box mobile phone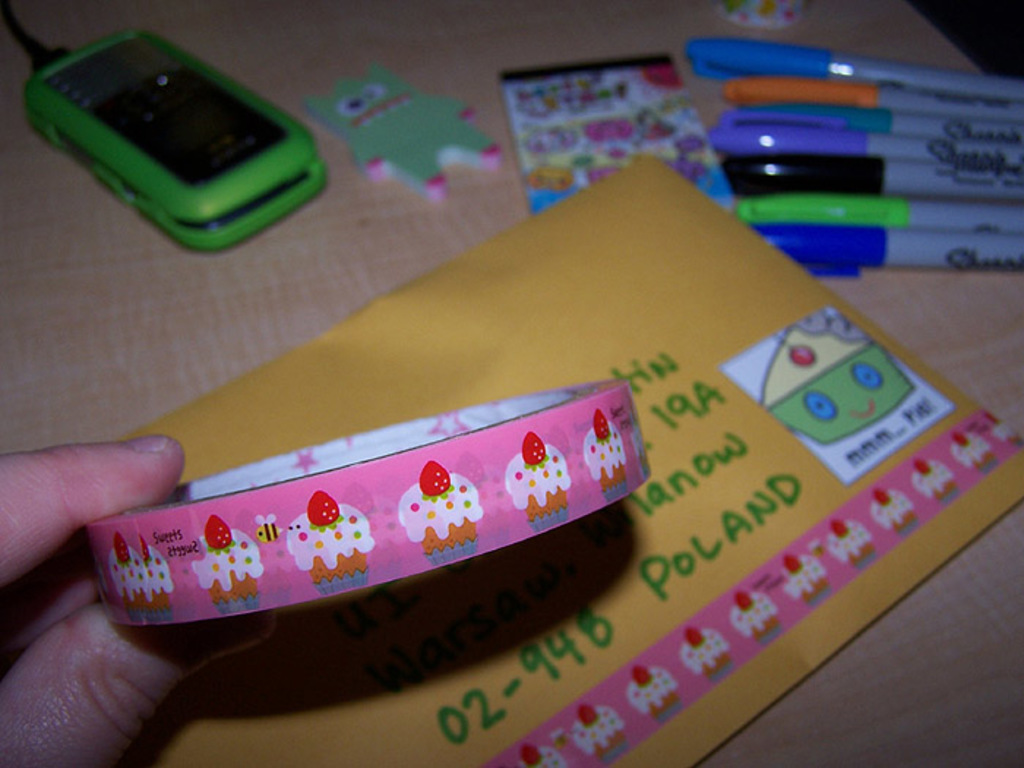
(left=23, top=23, right=328, bottom=252)
